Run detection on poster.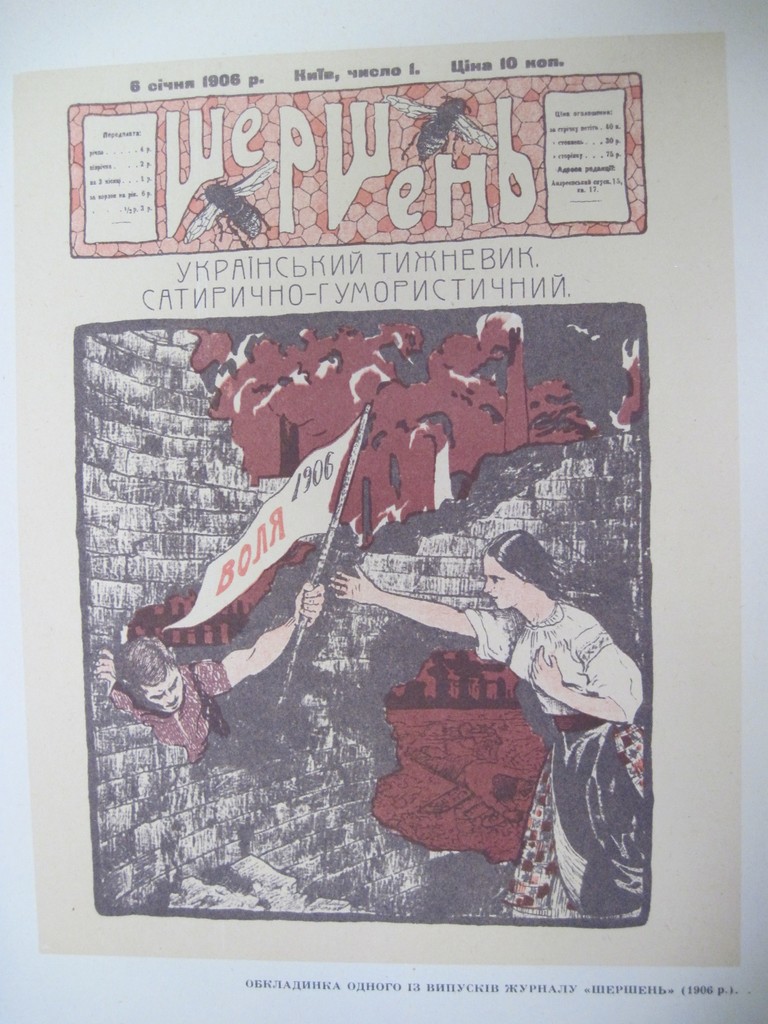
Result: {"x1": 0, "y1": 0, "x2": 767, "y2": 1023}.
